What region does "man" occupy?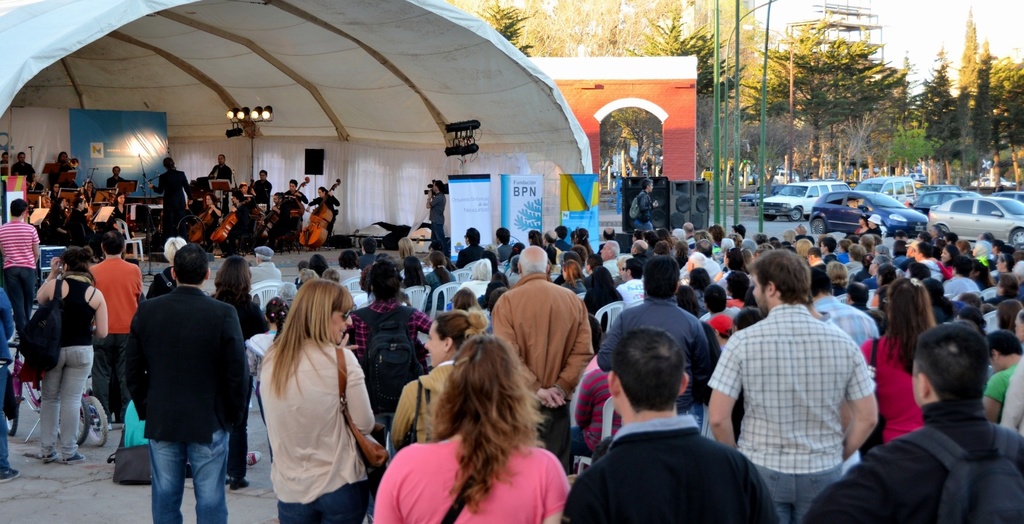
l=709, t=250, r=881, b=523.
